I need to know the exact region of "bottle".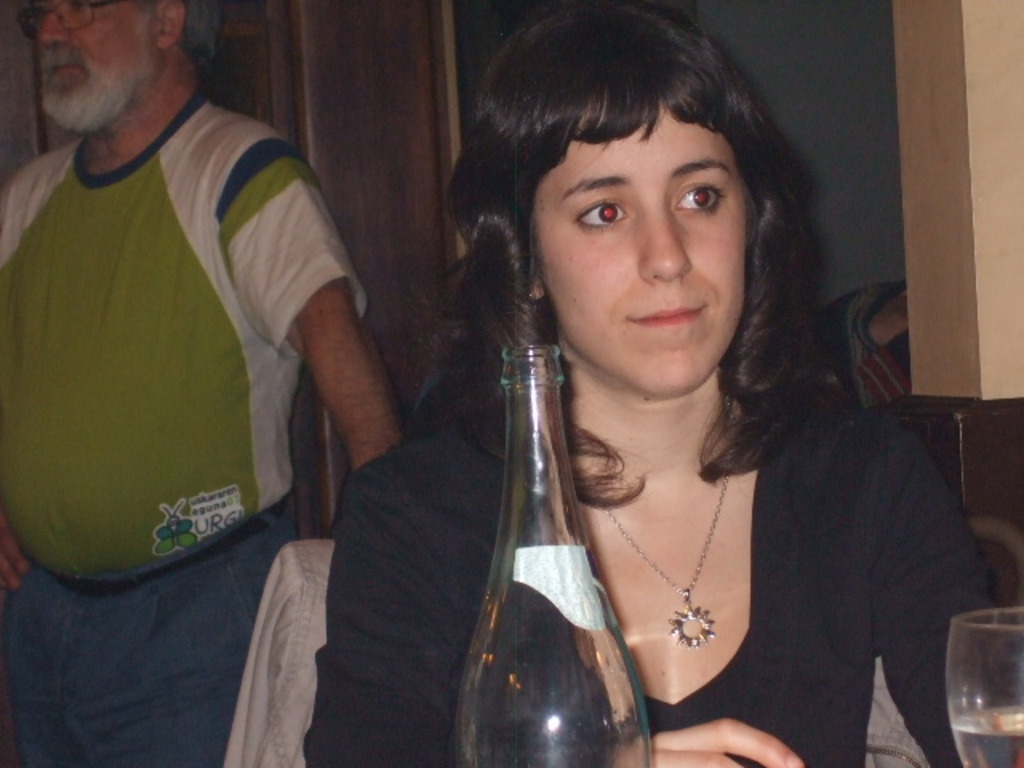
Region: (448, 346, 653, 766).
